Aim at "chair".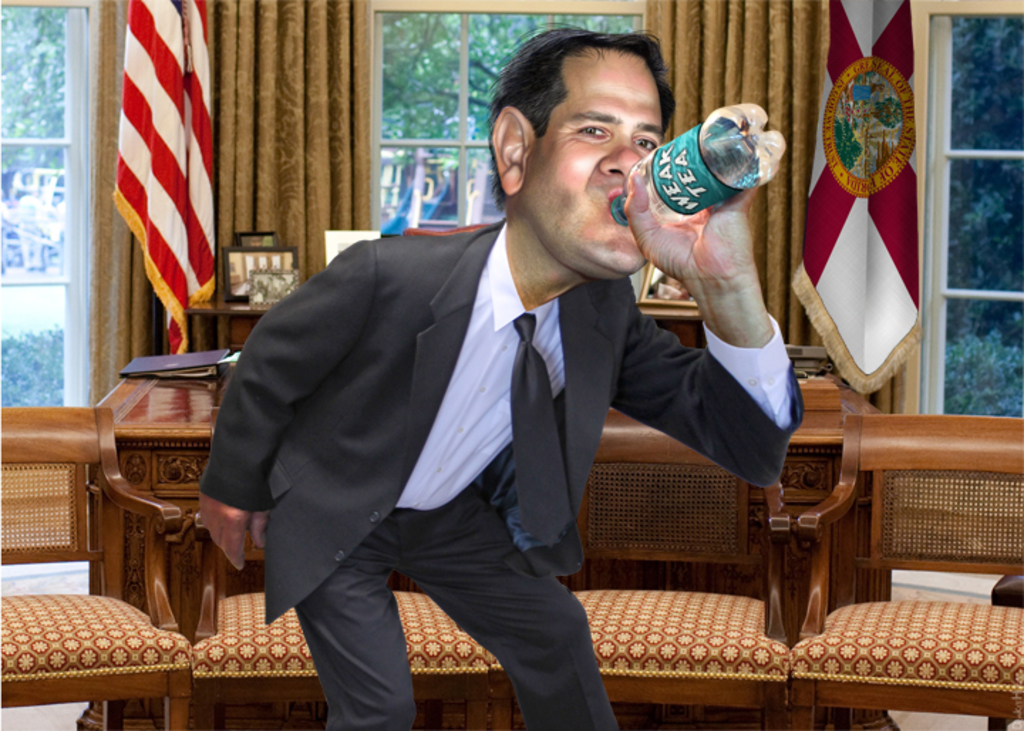
Aimed at {"left": 0, "top": 405, "right": 193, "bottom": 730}.
